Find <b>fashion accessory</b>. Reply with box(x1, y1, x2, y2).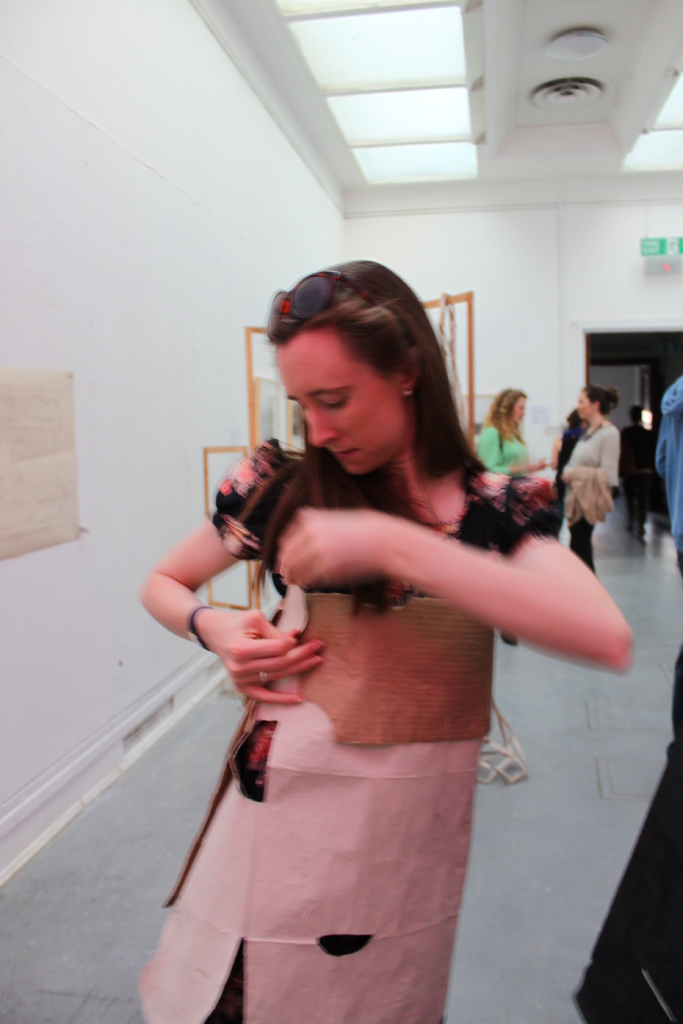
box(183, 600, 218, 660).
